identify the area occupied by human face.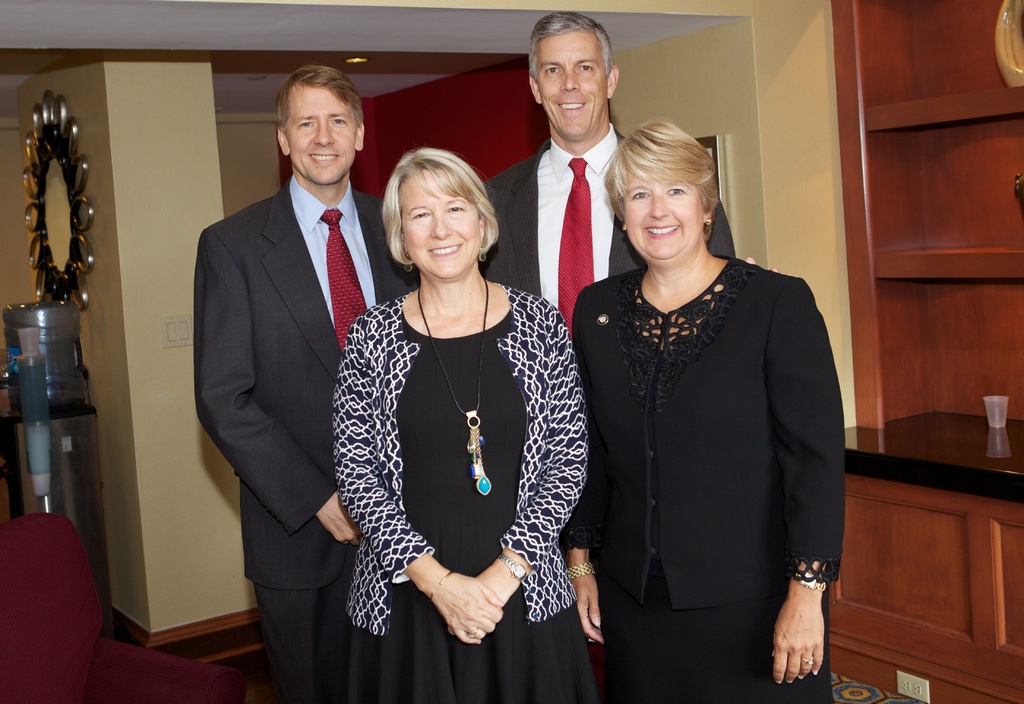
Area: 539:36:610:138.
